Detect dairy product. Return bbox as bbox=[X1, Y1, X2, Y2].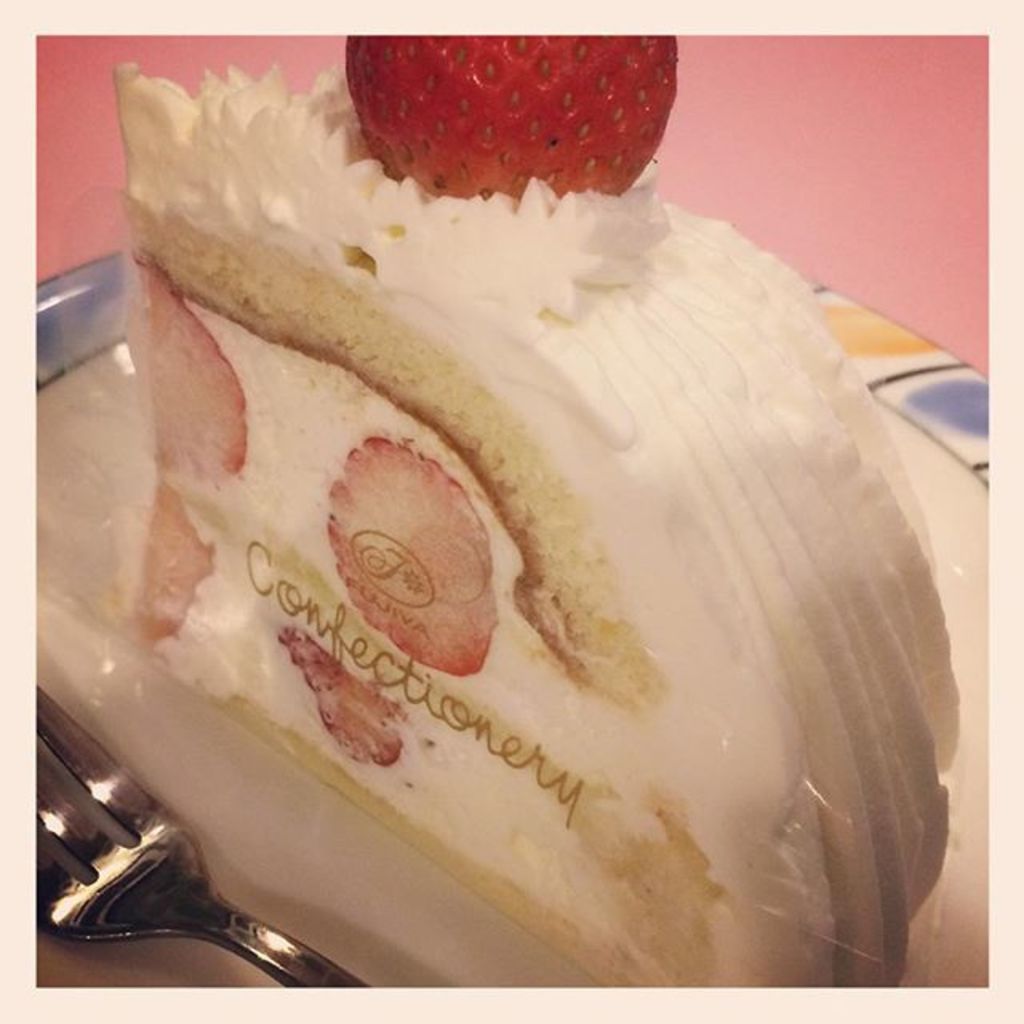
bbox=[34, 51, 966, 981].
